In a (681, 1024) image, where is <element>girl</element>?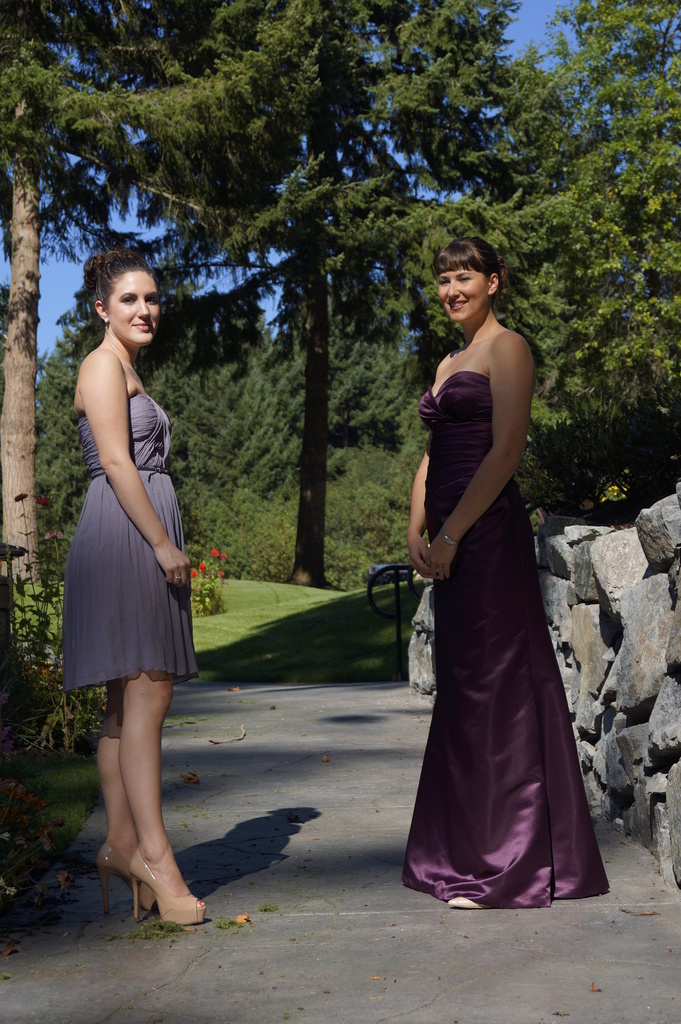
[395,237,607,913].
